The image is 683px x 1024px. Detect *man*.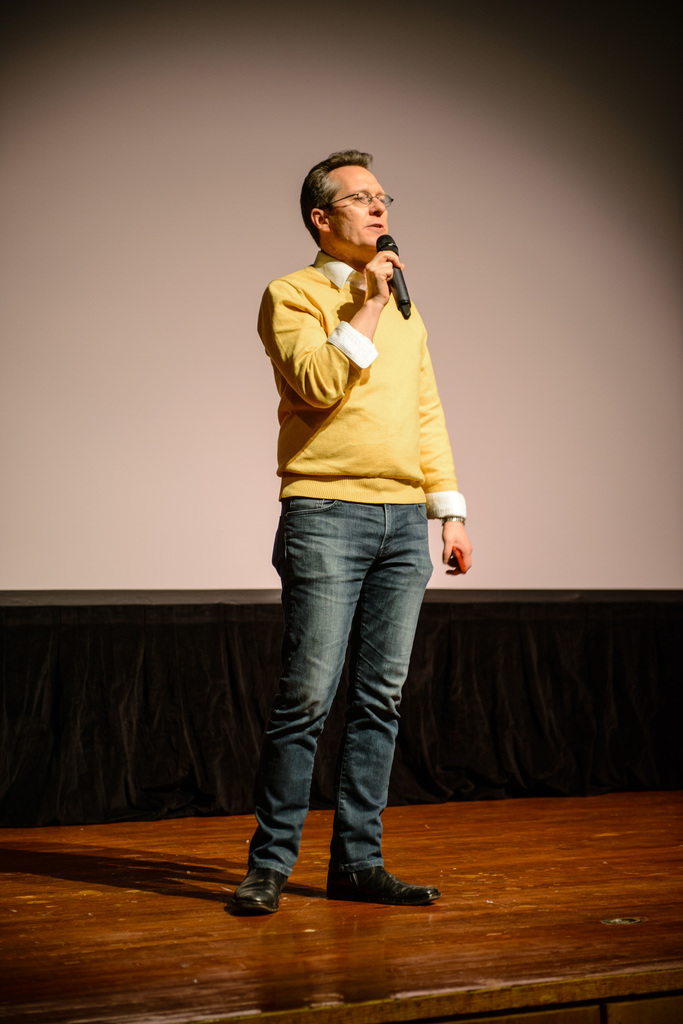
Detection: detection(232, 147, 473, 922).
